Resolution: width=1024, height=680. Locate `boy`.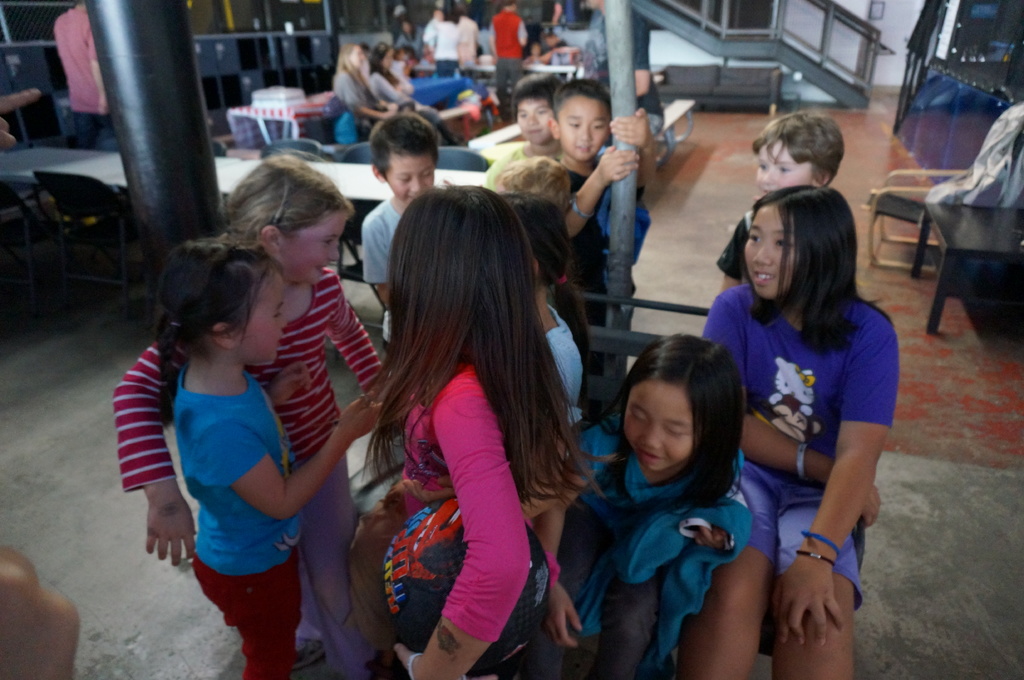
x1=423 y1=7 x2=445 y2=58.
